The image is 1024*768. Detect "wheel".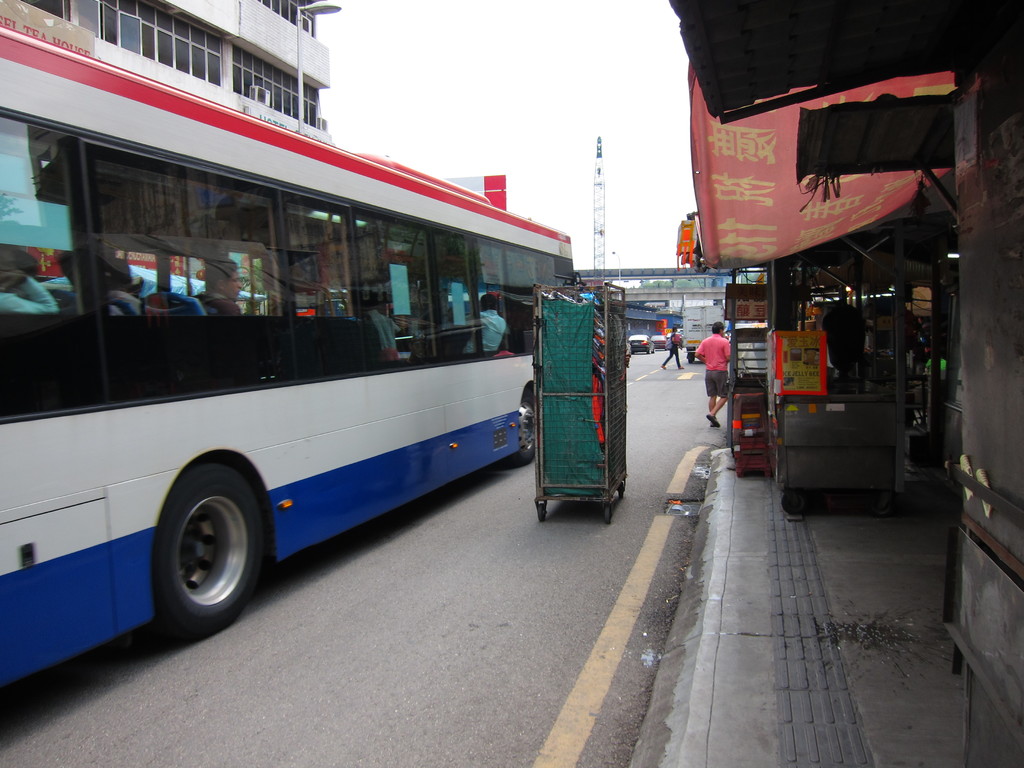
Detection: region(138, 467, 256, 633).
